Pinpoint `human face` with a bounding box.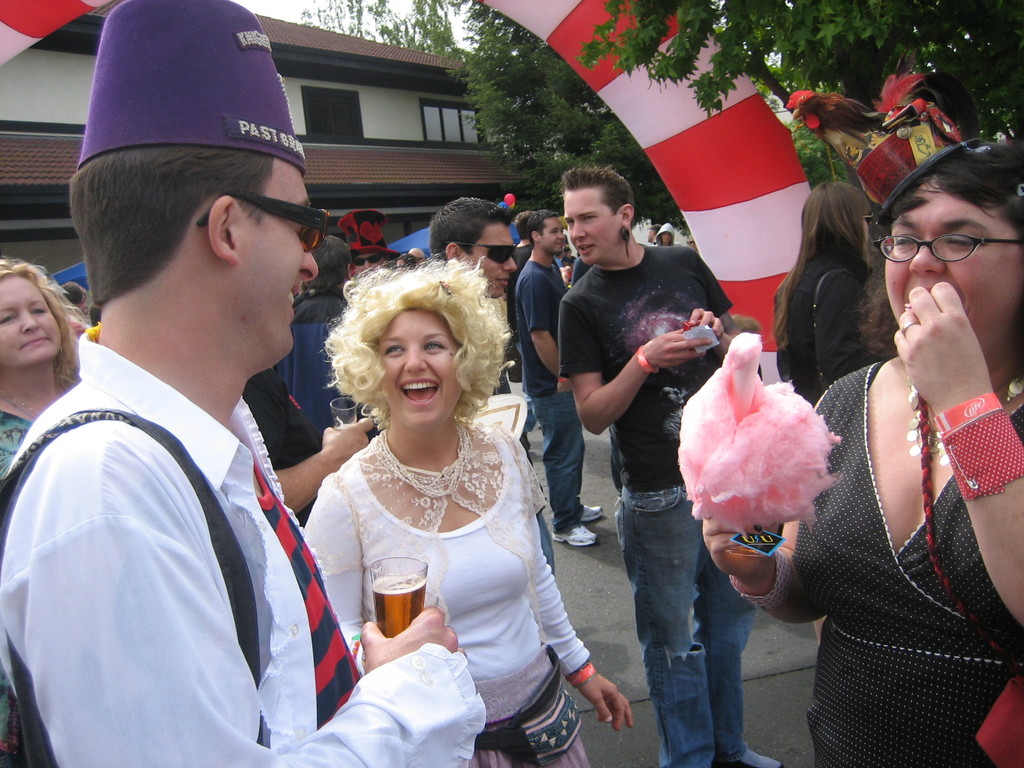
rect(456, 223, 514, 296).
